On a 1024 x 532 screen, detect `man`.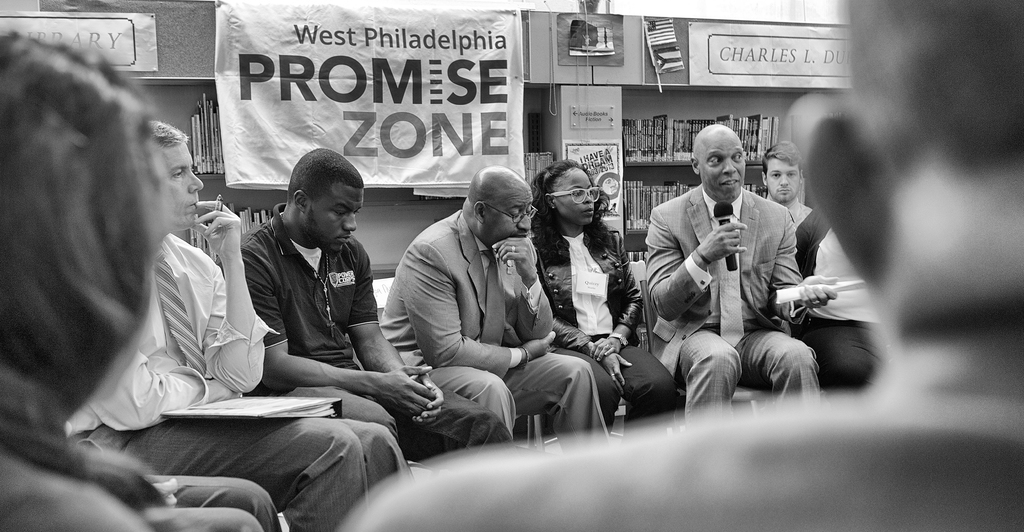
378,163,614,449.
